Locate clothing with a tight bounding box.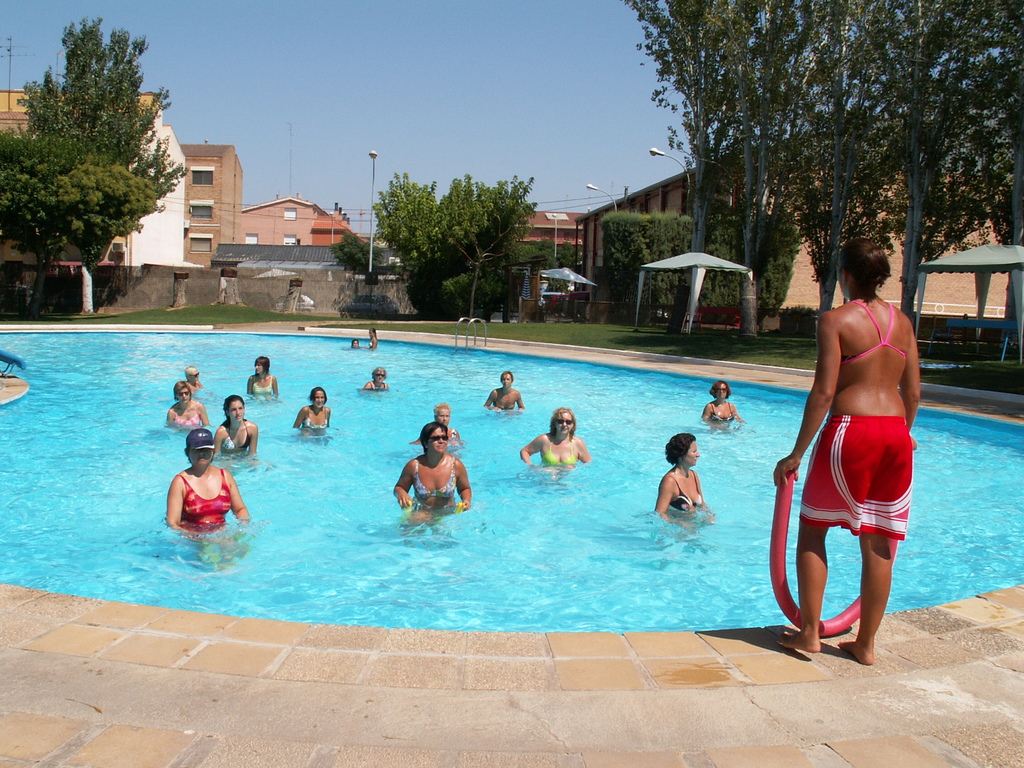
[x1=183, y1=461, x2=228, y2=531].
